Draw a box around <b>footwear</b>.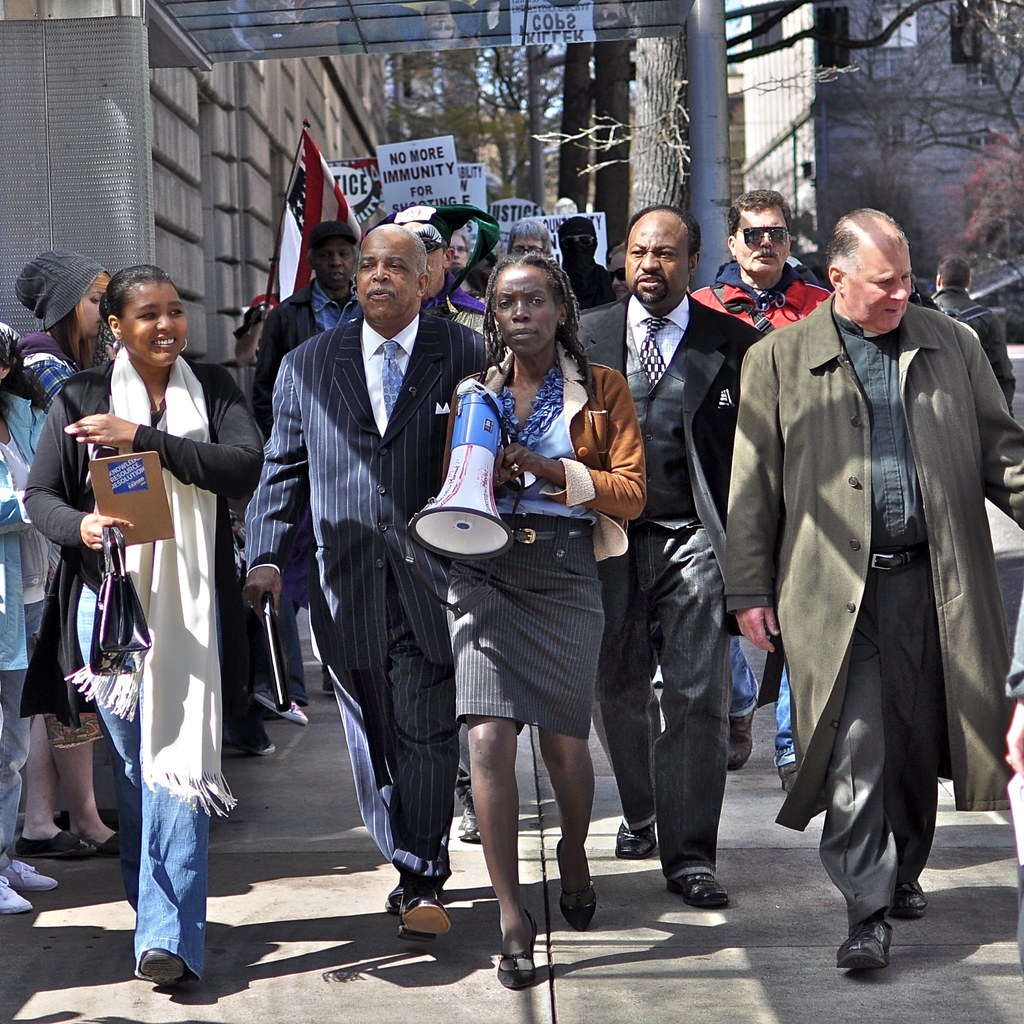
(x1=83, y1=834, x2=131, y2=858).
